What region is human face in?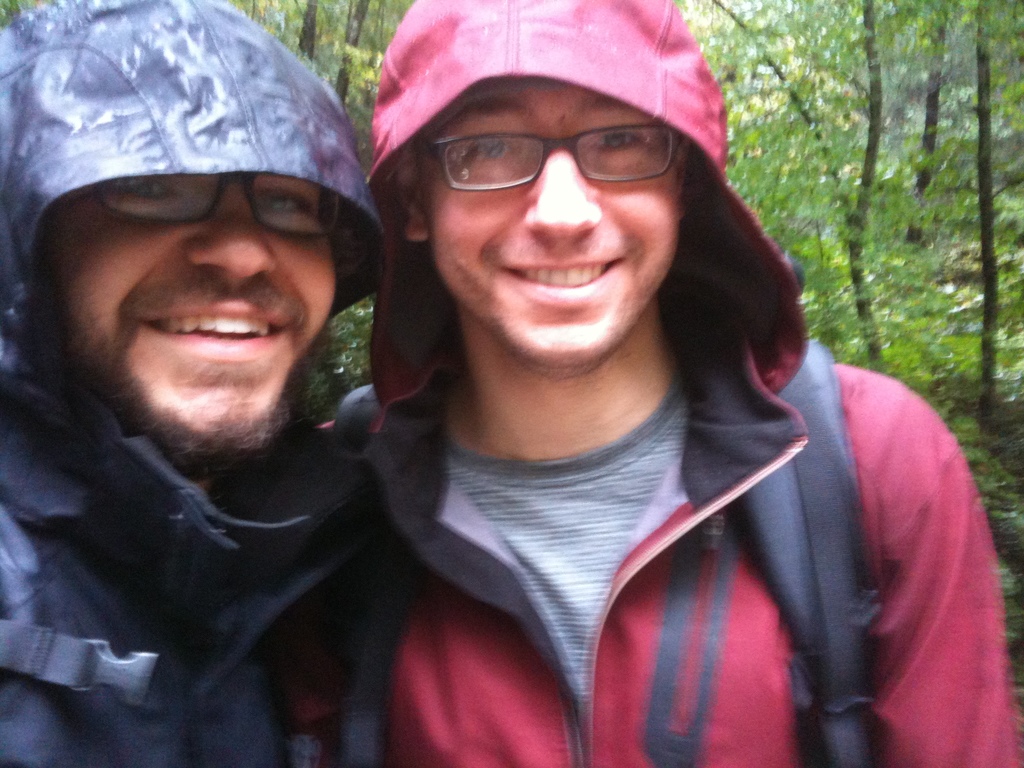
37:167:340:452.
